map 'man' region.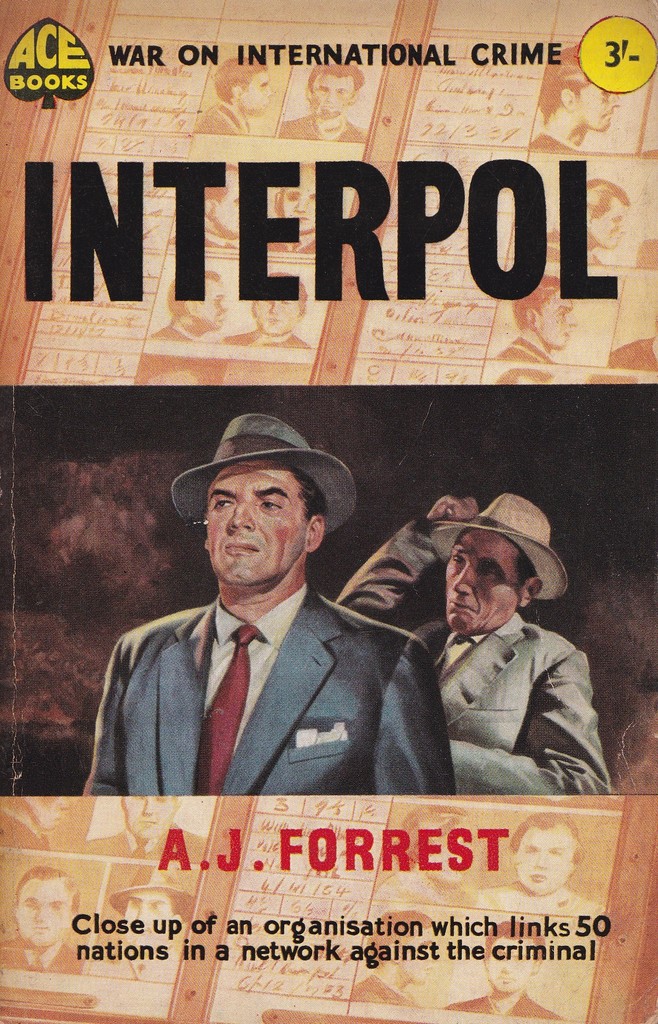
Mapped to l=0, t=796, r=79, b=854.
